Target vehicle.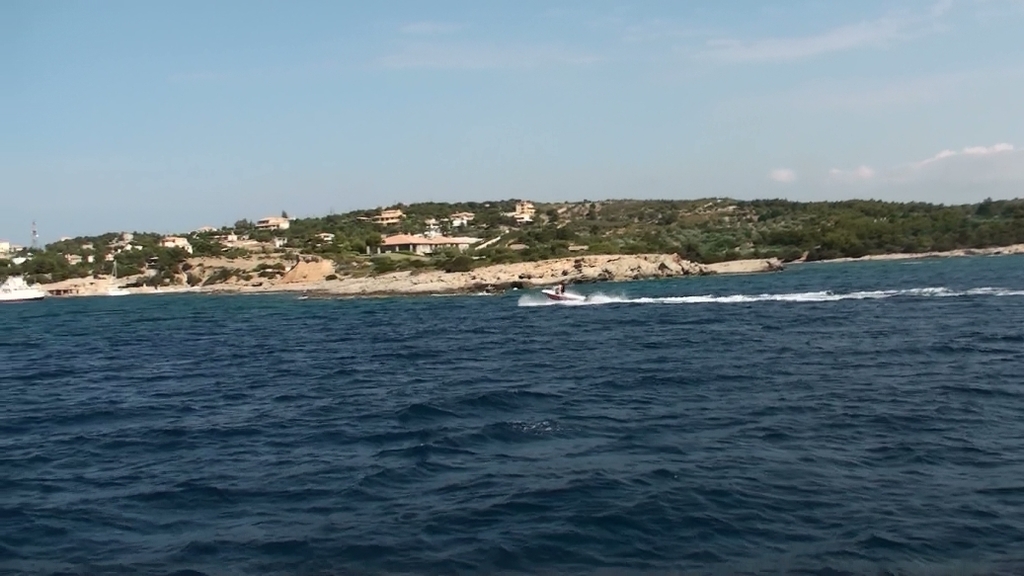
Target region: (545,288,583,299).
